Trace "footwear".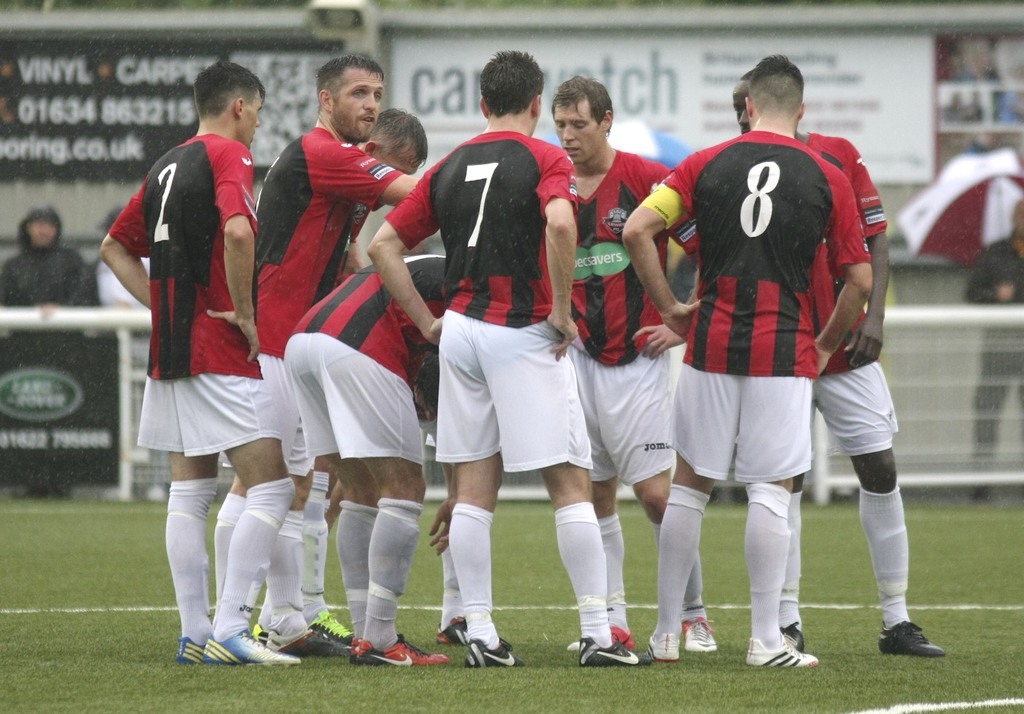
Traced to (879, 621, 949, 658).
